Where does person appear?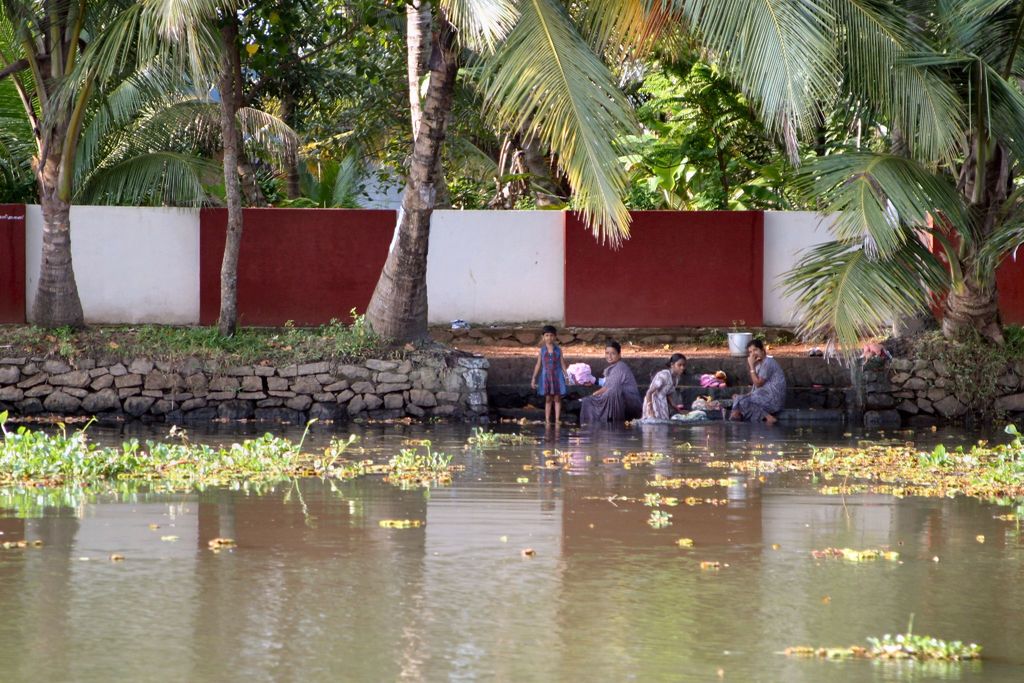
Appears at detection(643, 353, 685, 422).
